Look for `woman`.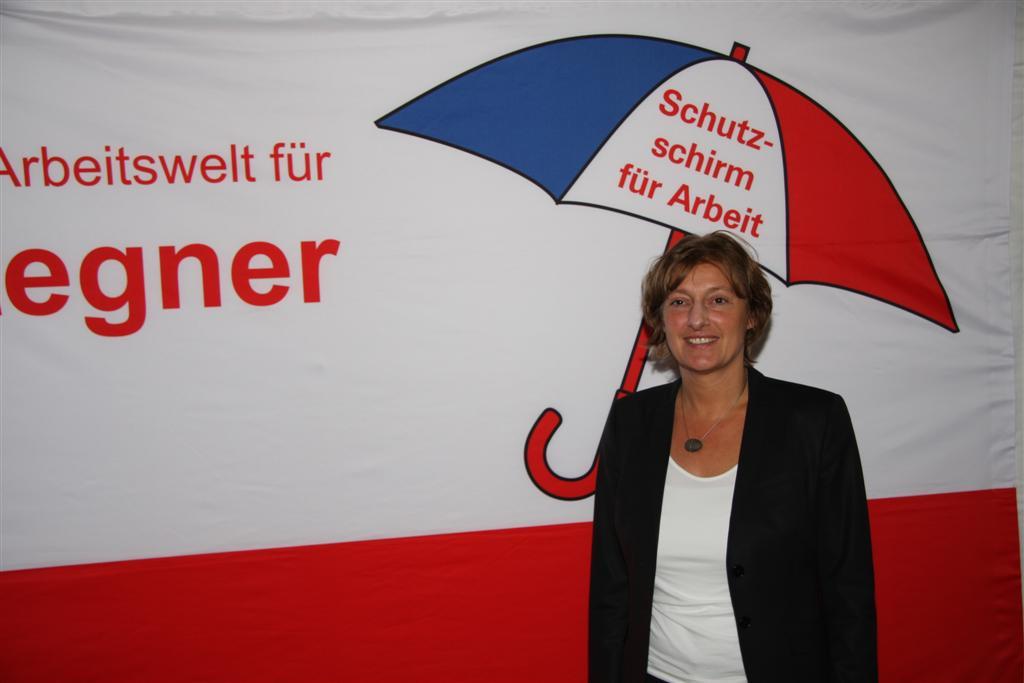
Found: box(591, 220, 870, 682).
